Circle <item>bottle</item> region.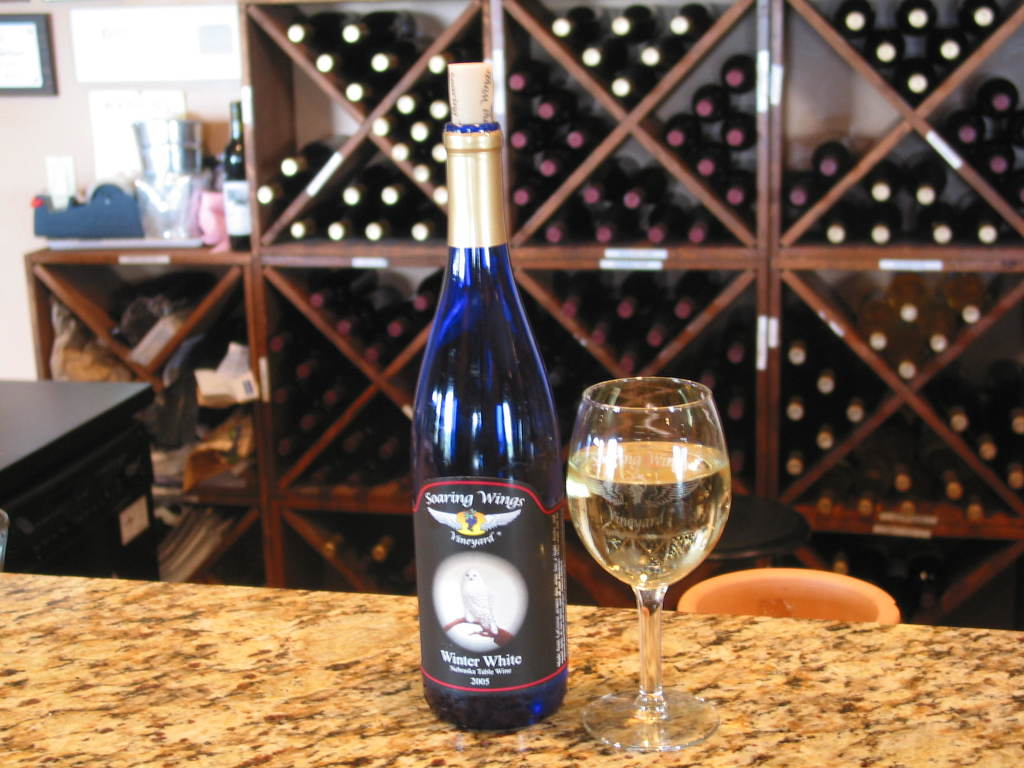
Region: crop(854, 292, 900, 353).
